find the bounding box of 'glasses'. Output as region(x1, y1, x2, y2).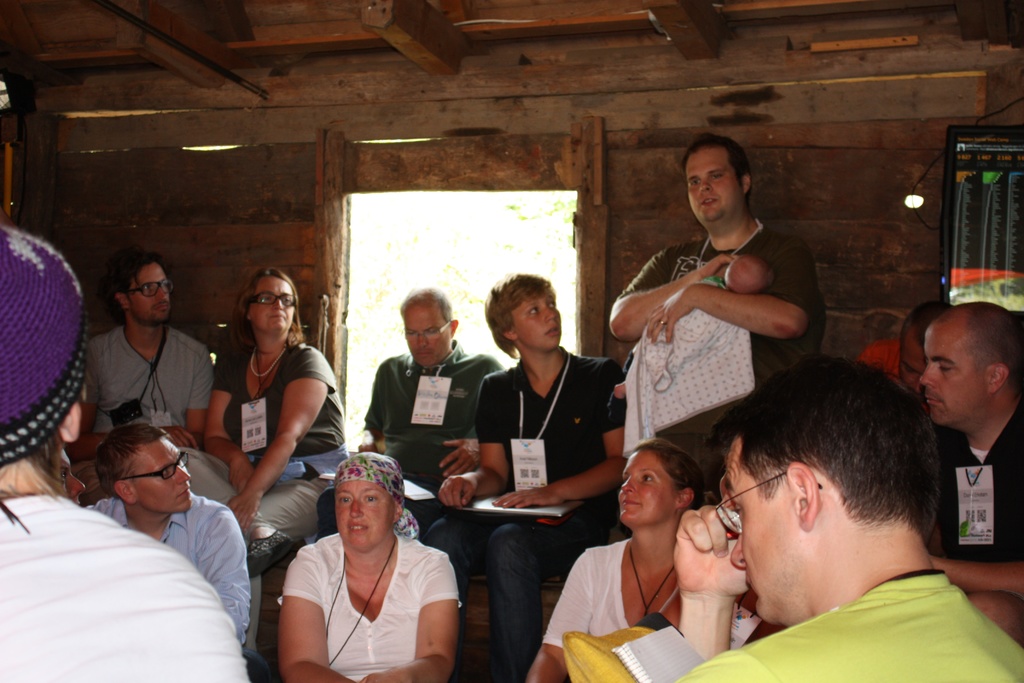
region(711, 470, 823, 536).
